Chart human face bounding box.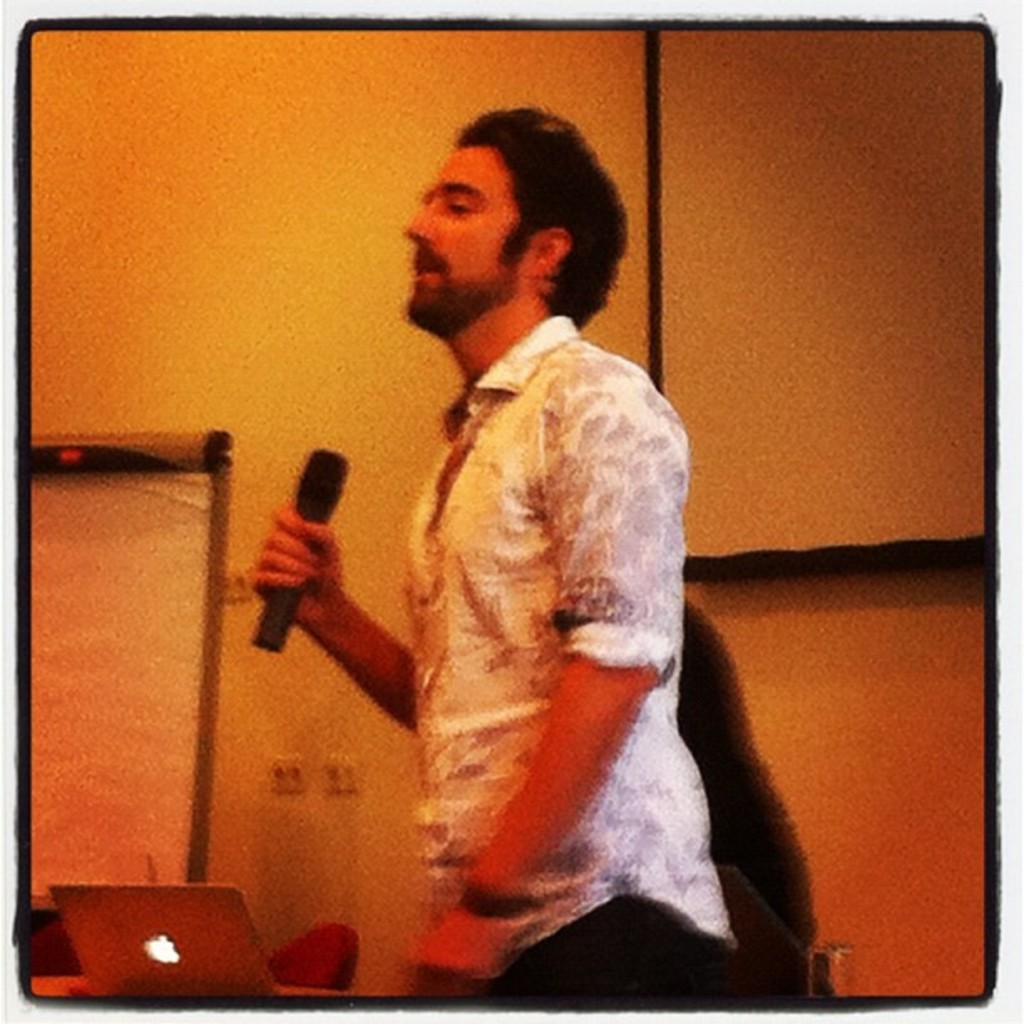
Charted: bbox(405, 147, 537, 321).
